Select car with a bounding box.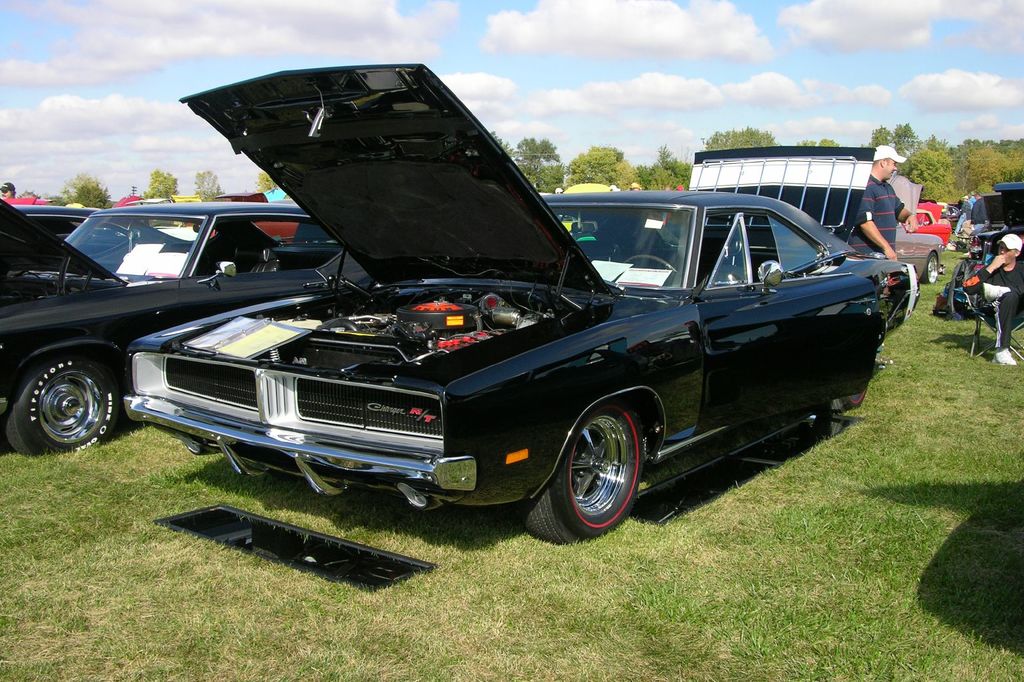
crop(3, 196, 49, 207).
